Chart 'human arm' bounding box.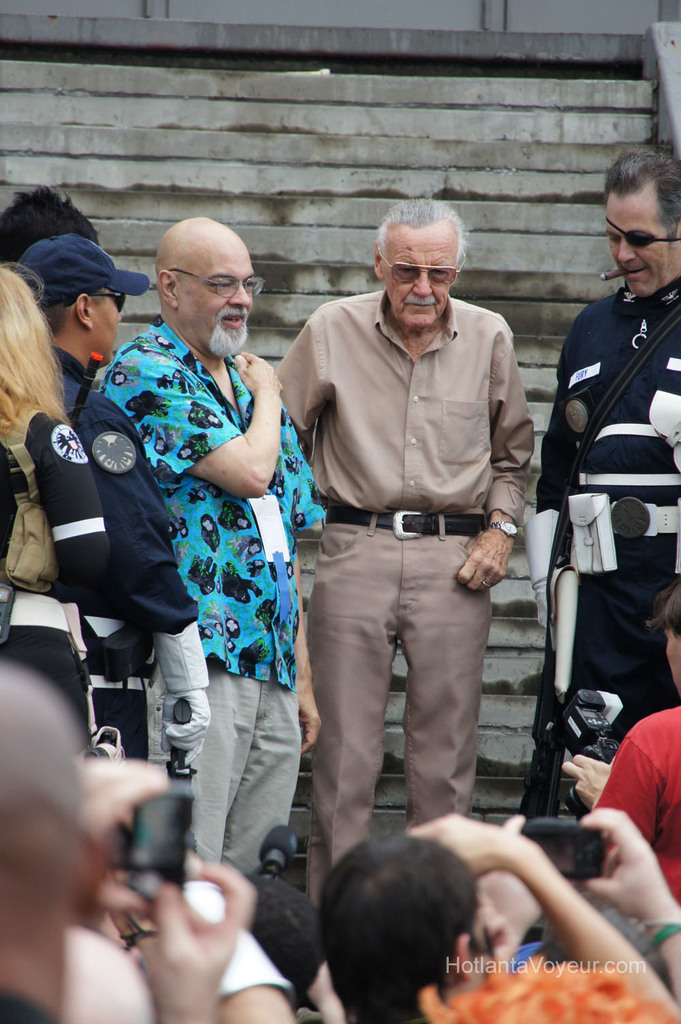
Charted: pyautogui.locateOnScreen(558, 722, 662, 843).
